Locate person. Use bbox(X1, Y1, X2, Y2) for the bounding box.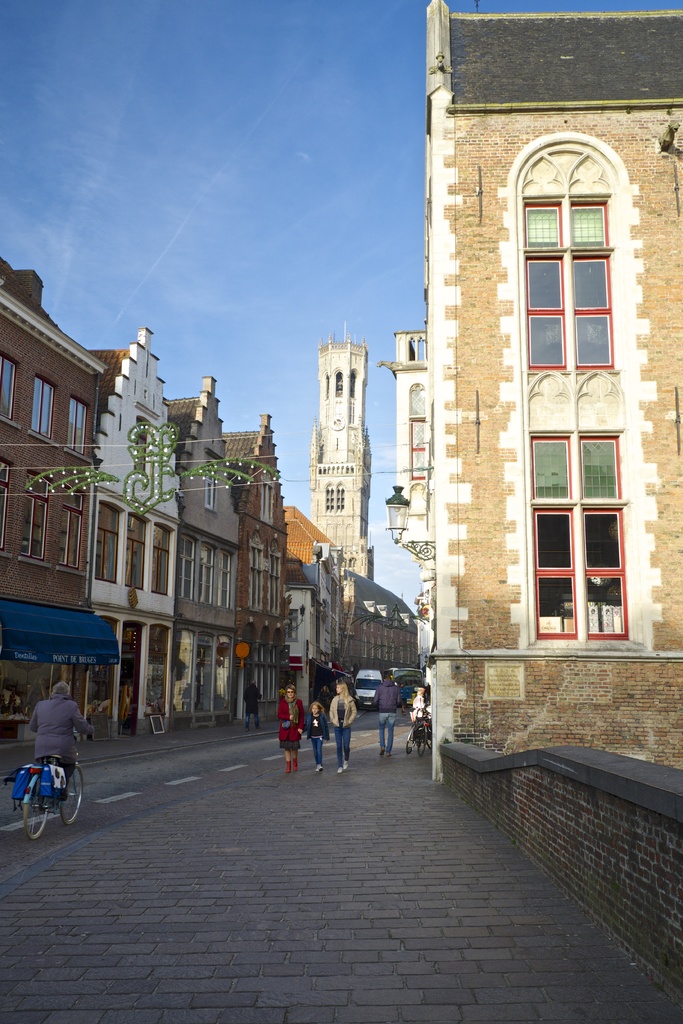
bbox(243, 675, 264, 729).
